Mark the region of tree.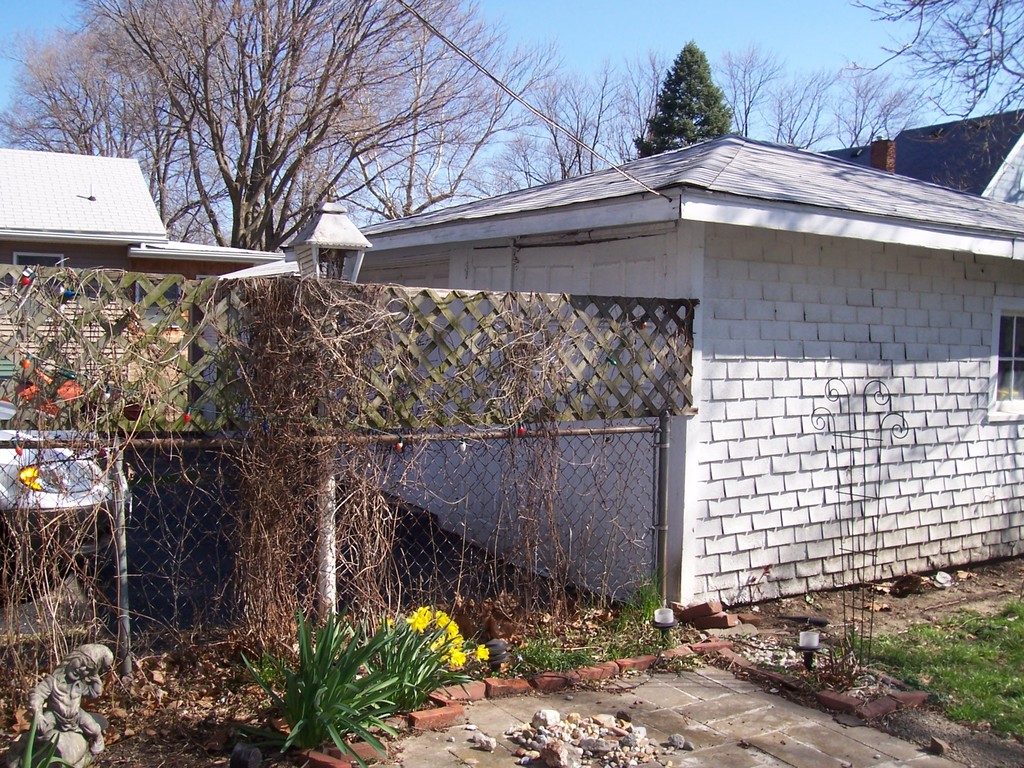
Region: x1=763, y1=50, x2=931, y2=163.
